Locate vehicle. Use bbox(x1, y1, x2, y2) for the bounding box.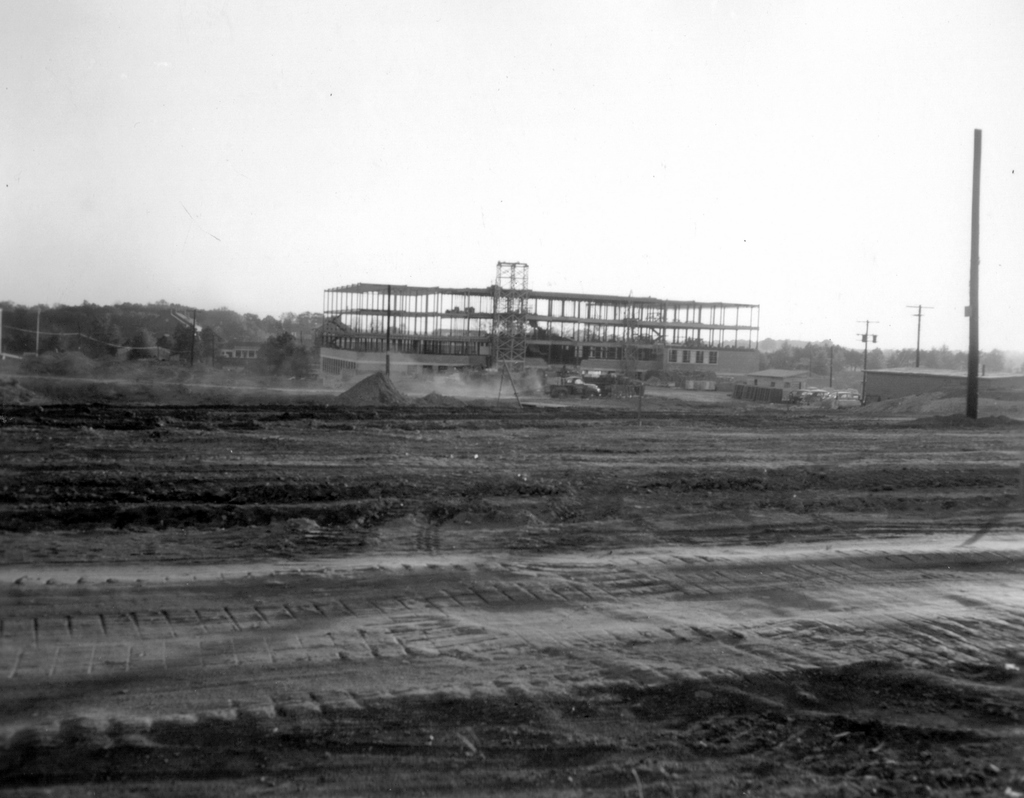
bbox(547, 375, 602, 400).
